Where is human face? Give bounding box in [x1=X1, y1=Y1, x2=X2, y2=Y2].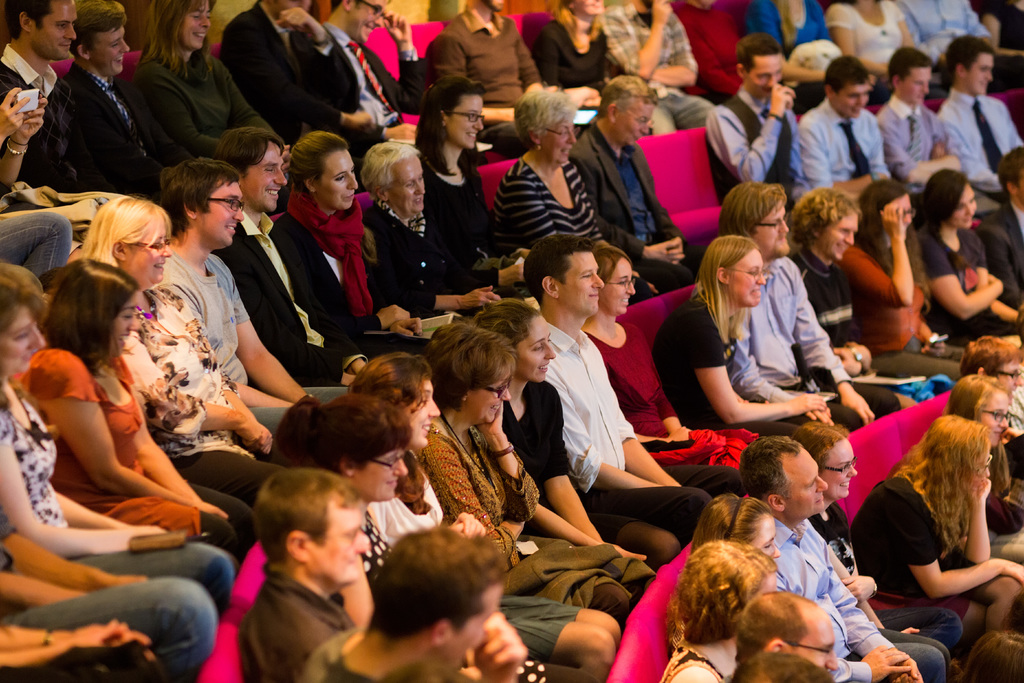
[x1=618, y1=95, x2=650, y2=156].
